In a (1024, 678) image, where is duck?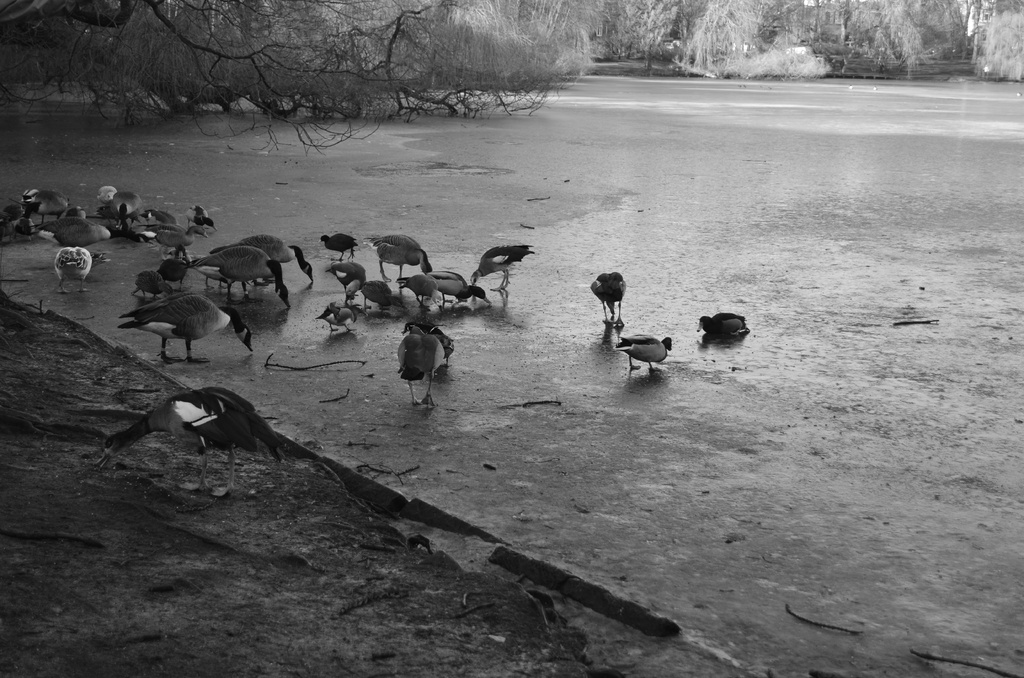
bbox(696, 311, 753, 350).
